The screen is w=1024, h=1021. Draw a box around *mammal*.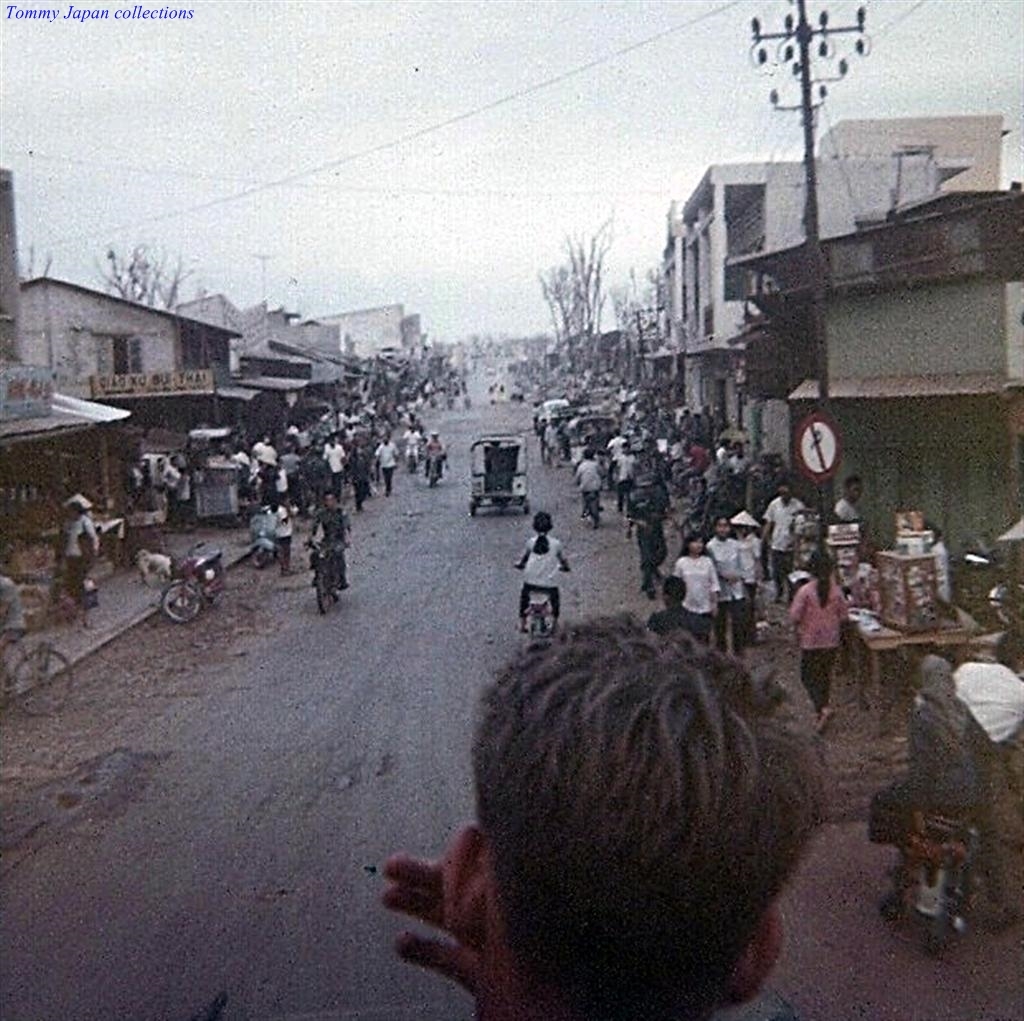
crop(653, 575, 710, 646).
